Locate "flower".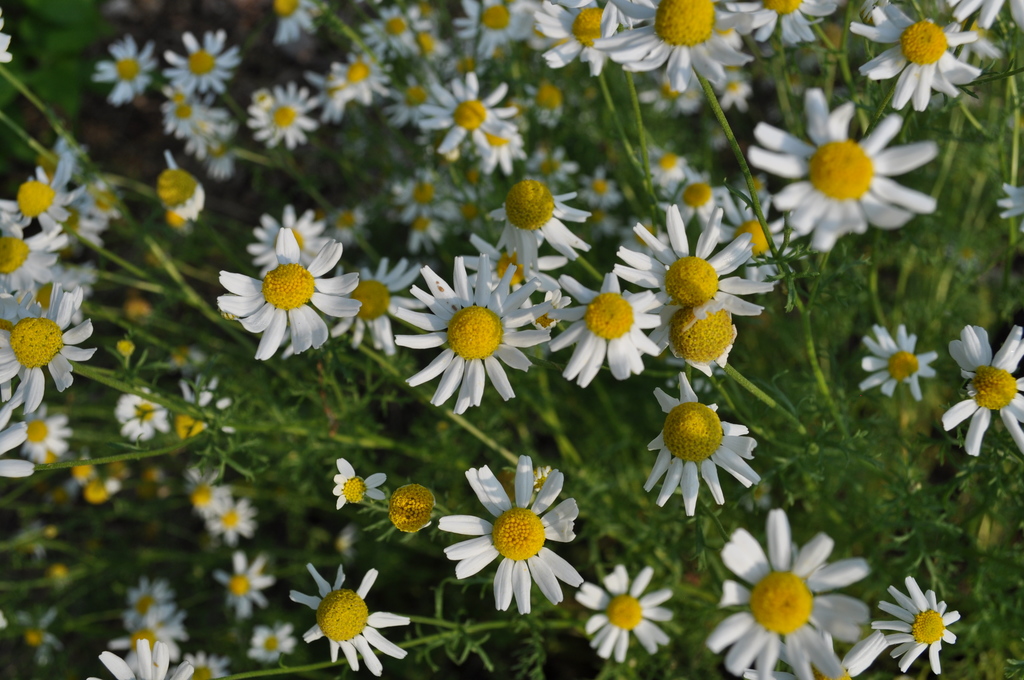
Bounding box: box=[545, 266, 661, 385].
